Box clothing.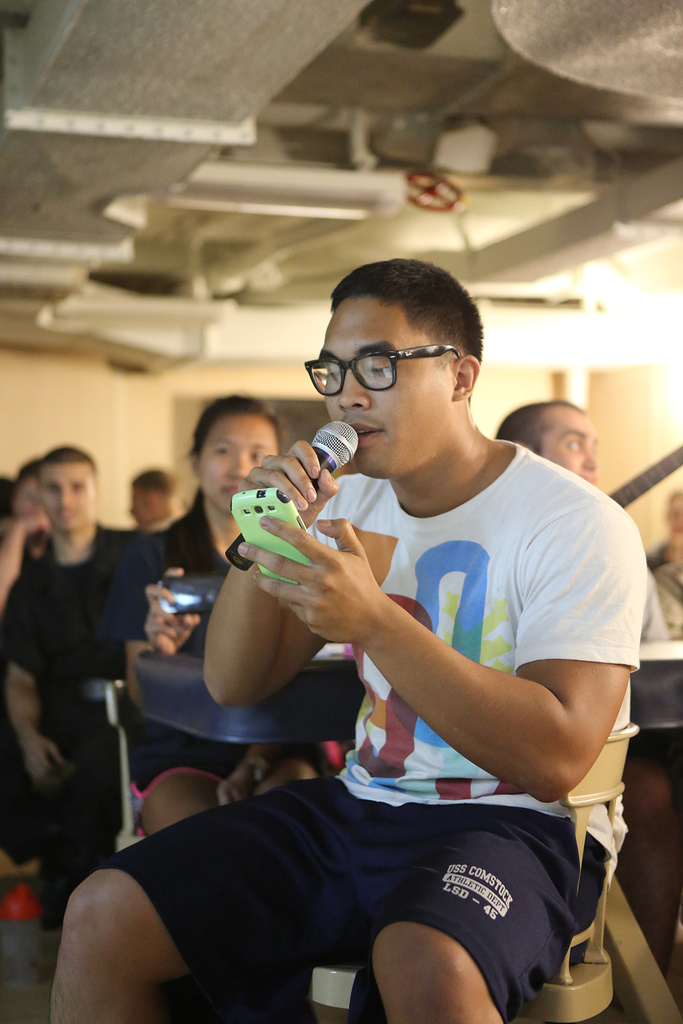
x1=0, y1=521, x2=165, y2=934.
